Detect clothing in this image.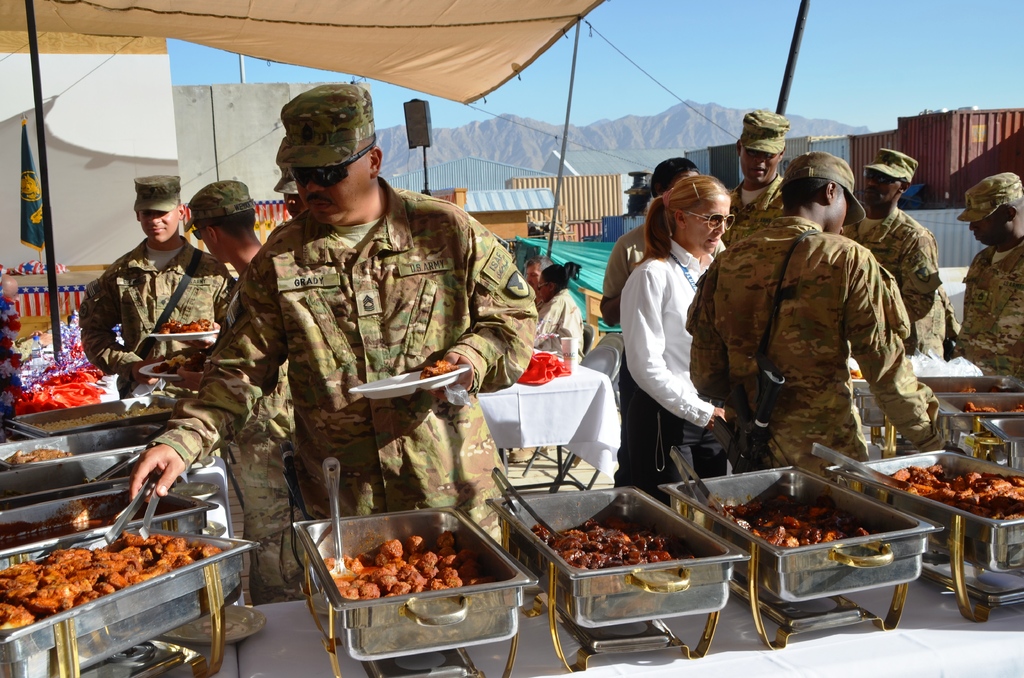
Detection: 204, 277, 314, 597.
